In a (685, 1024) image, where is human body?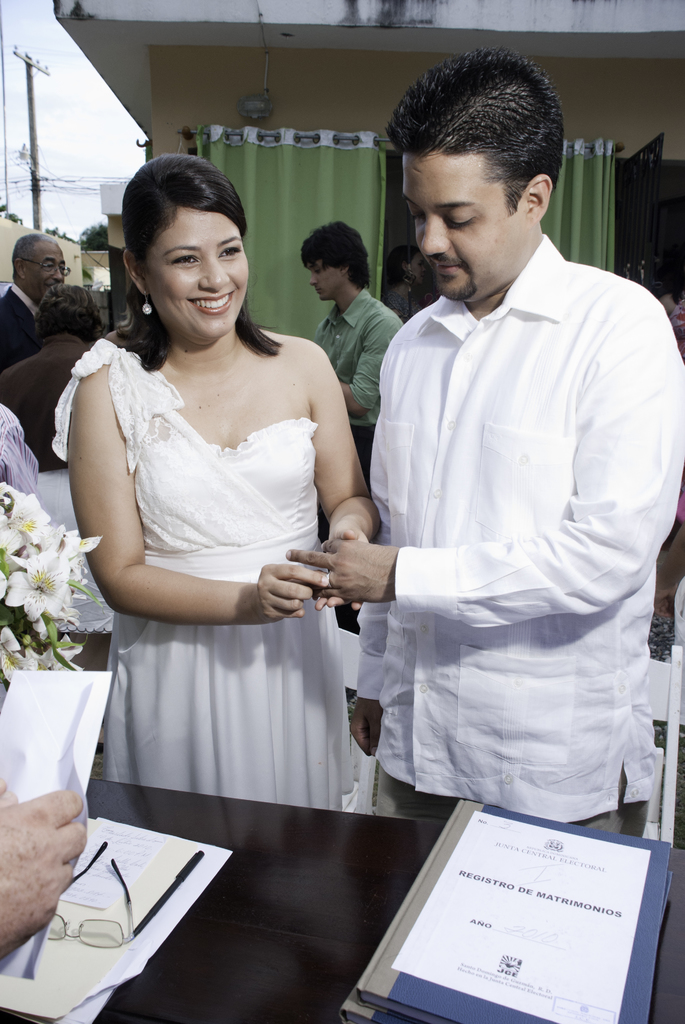
{"left": 0, "top": 785, "right": 86, "bottom": 963}.
